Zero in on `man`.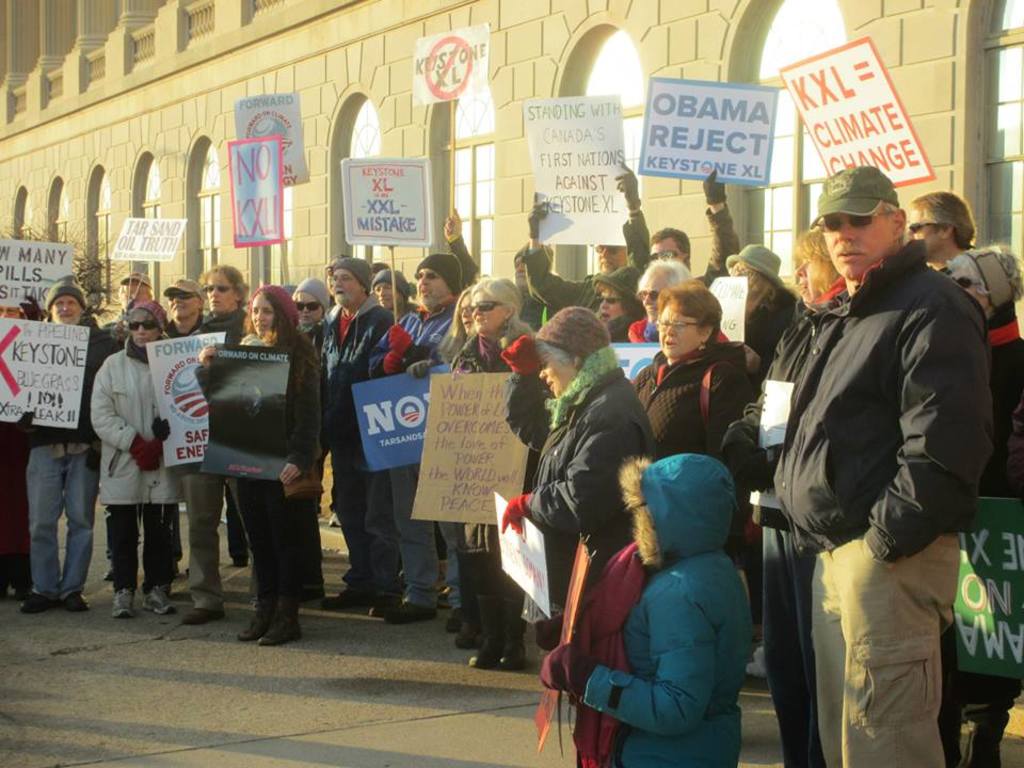
Zeroed in: 318 258 390 615.
